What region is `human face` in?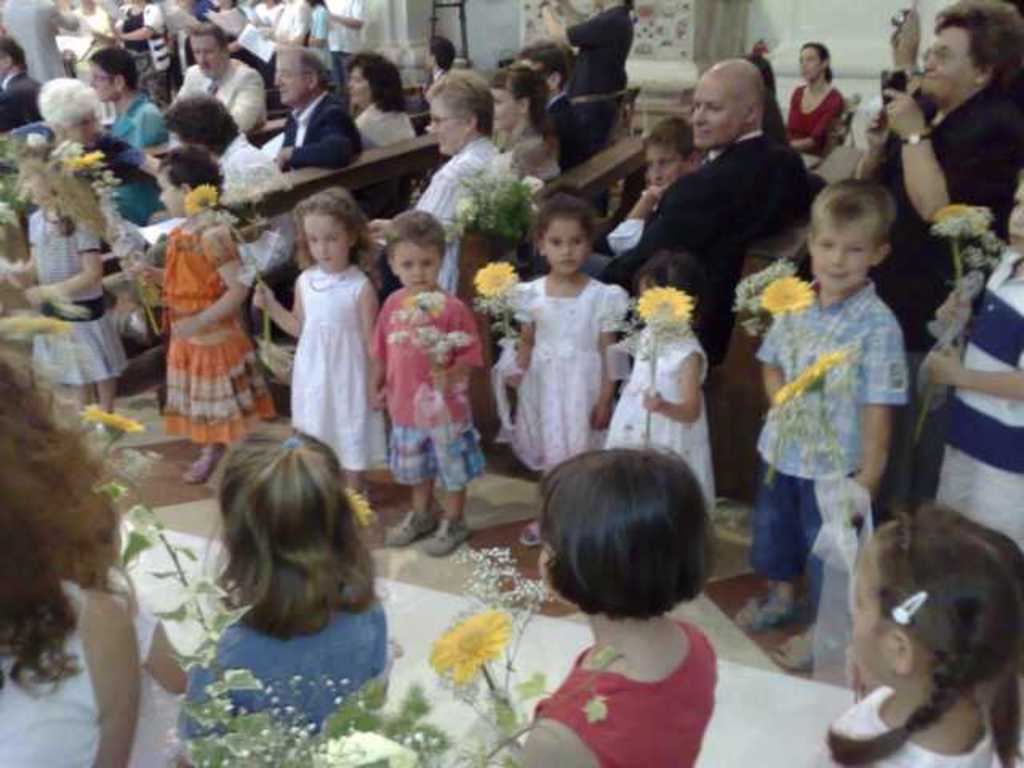
box(851, 552, 886, 674).
